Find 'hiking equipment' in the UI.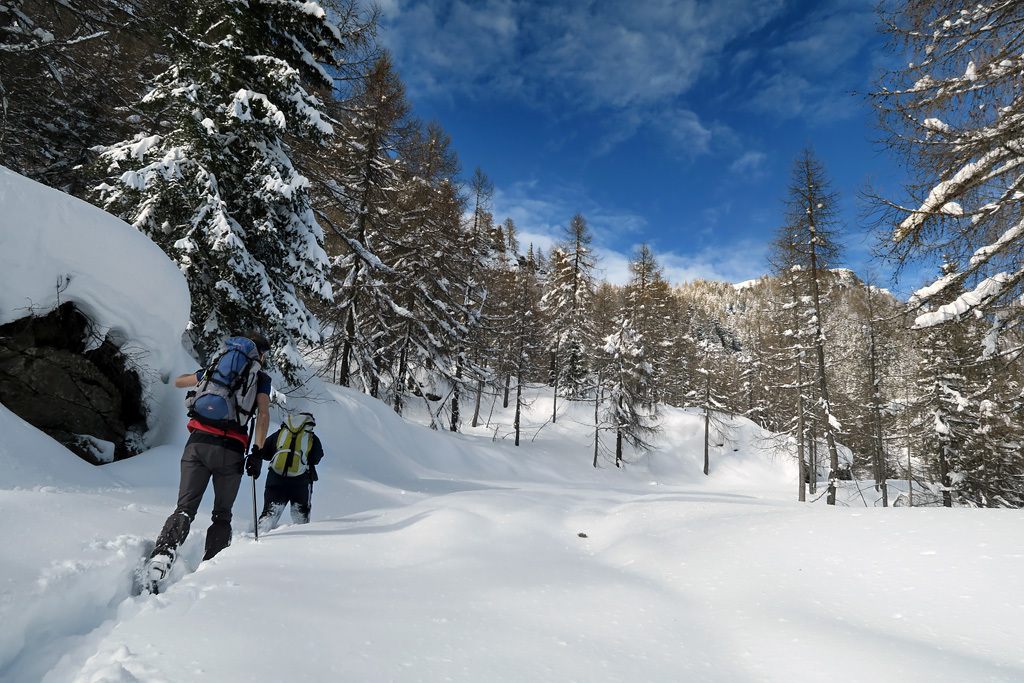
UI element at rect(186, 338, 261, 444).
